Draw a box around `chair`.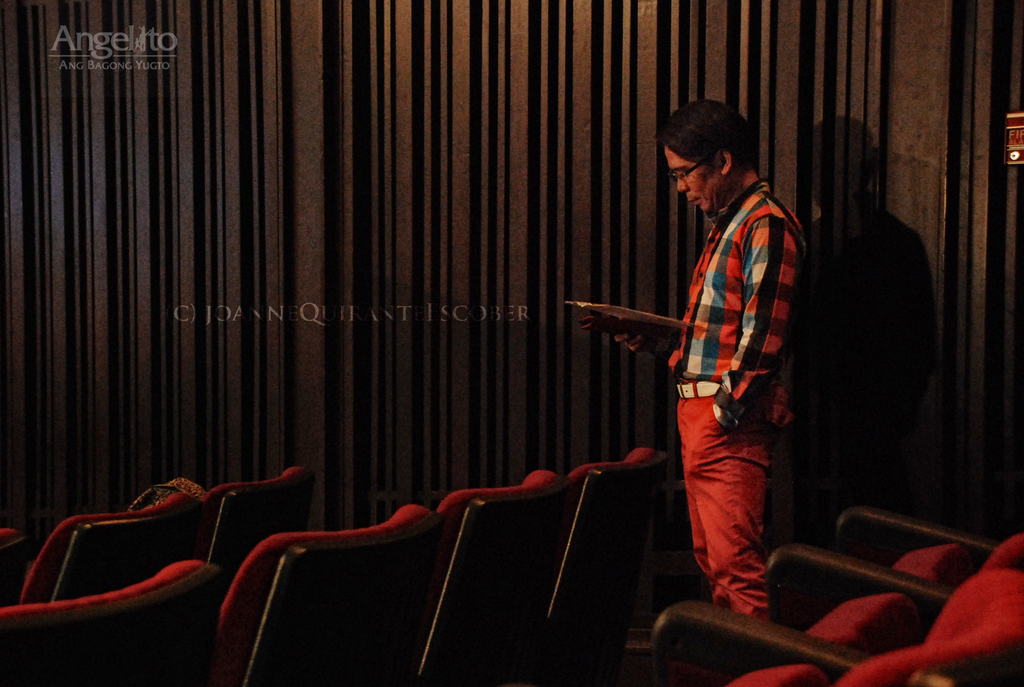
[x1=785, y1=501, x2=1023, y2=585].
